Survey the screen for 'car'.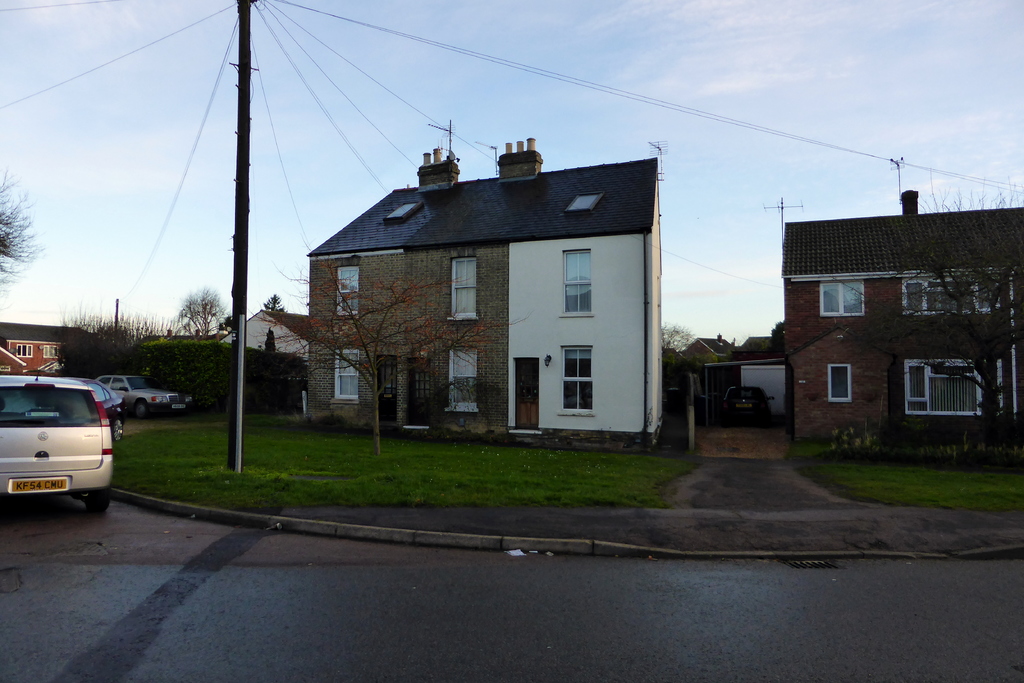
Survey found: 100 372 192 420.
